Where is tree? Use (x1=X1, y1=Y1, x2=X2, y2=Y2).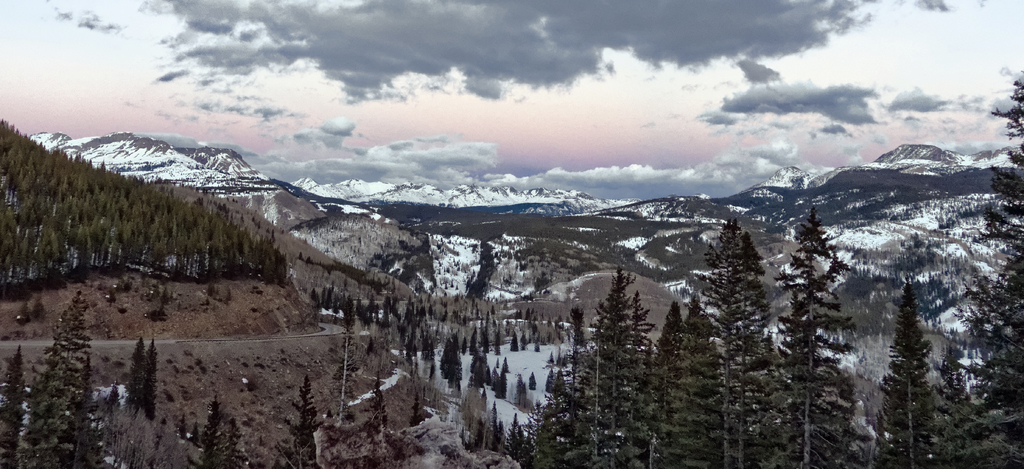
(x1=218, y1=423, x2=243, y2=468).
